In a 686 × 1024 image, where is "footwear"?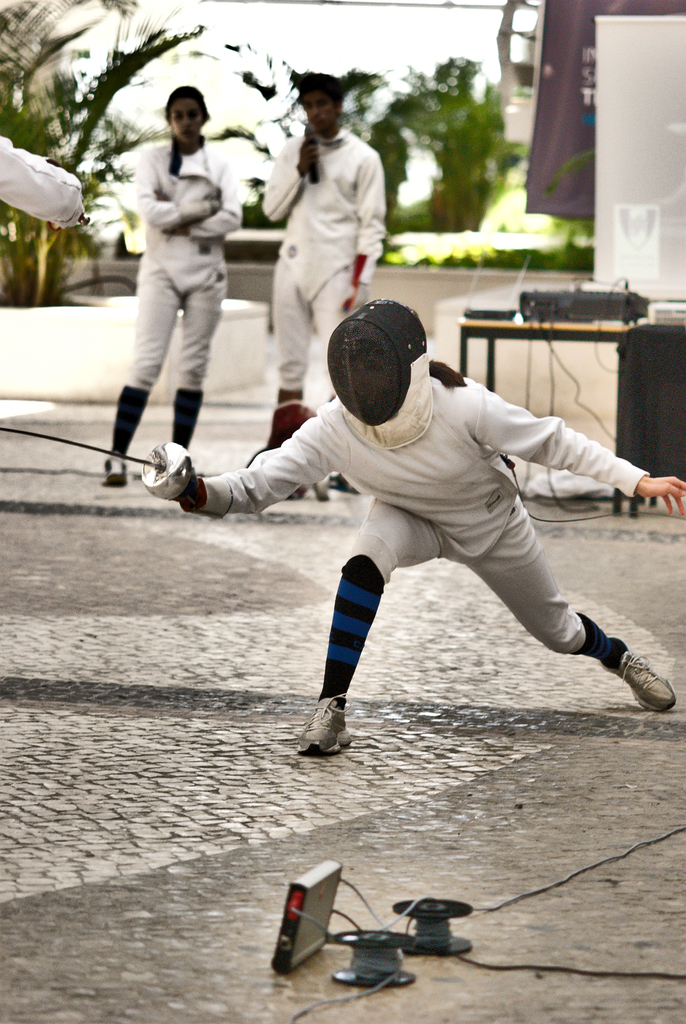
pyautogui.locateOnScreen(602, 640, 672, 708).
